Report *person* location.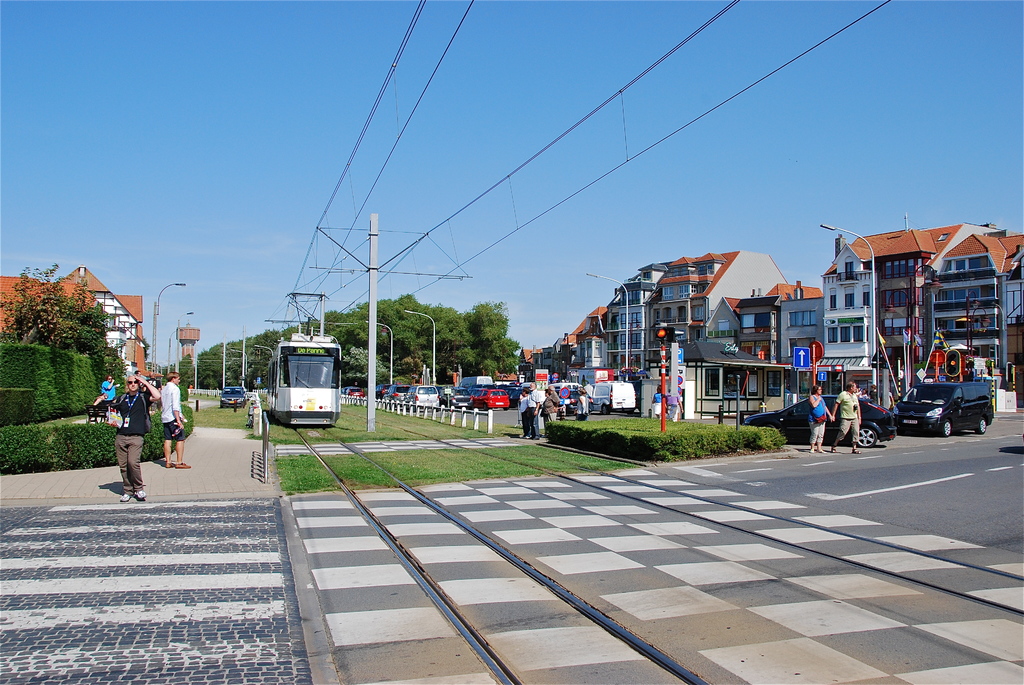
Report: left=146, top=372, right=162, bottom=394.
